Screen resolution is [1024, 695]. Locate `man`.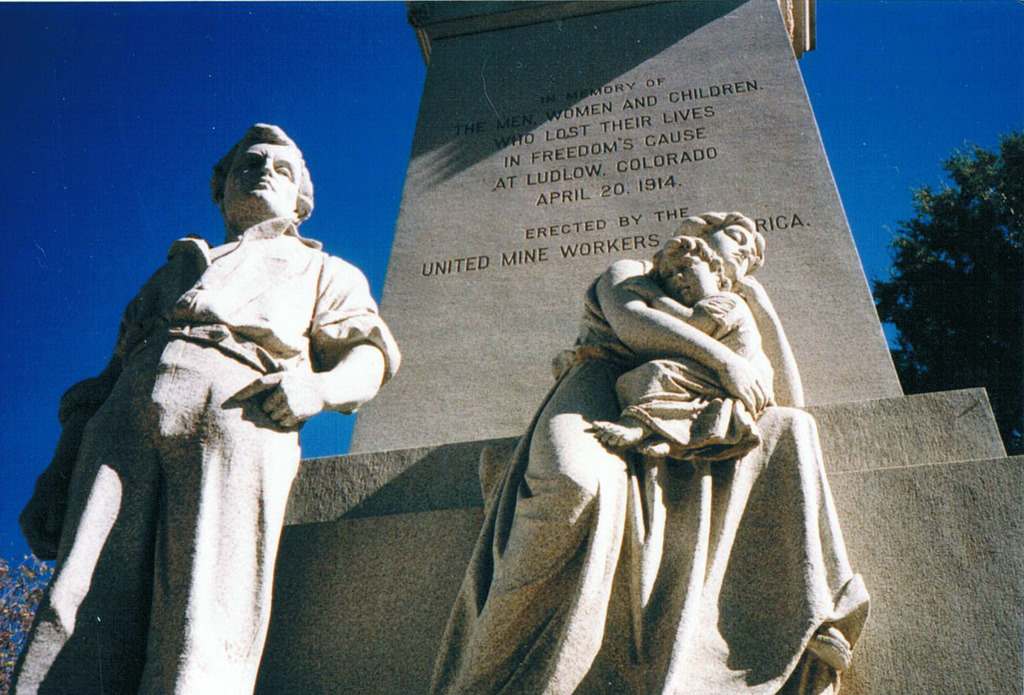
detection(45, 107, 392, 682).
